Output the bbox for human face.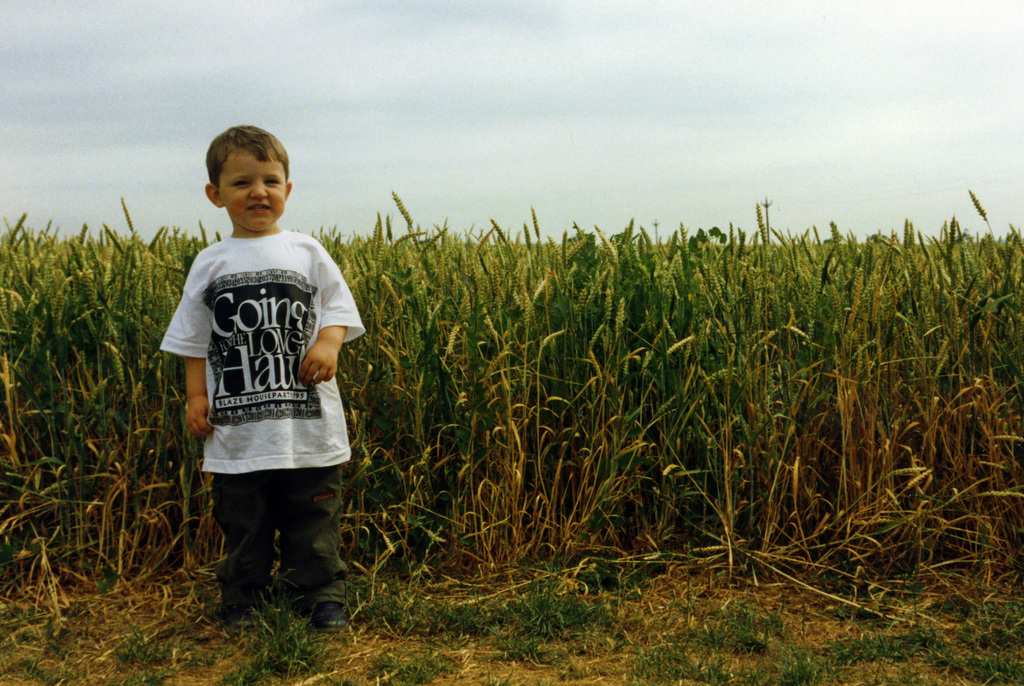
crop(219, 155, 285, 229).
